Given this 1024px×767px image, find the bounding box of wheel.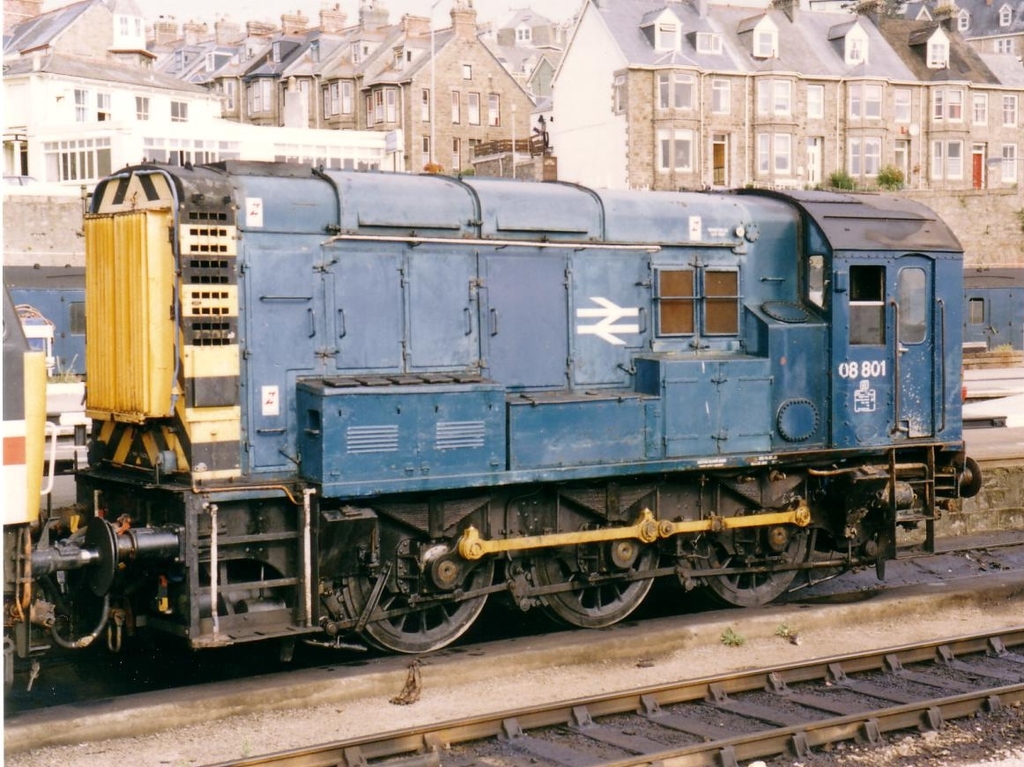
region(690, 531, 808, 609).
